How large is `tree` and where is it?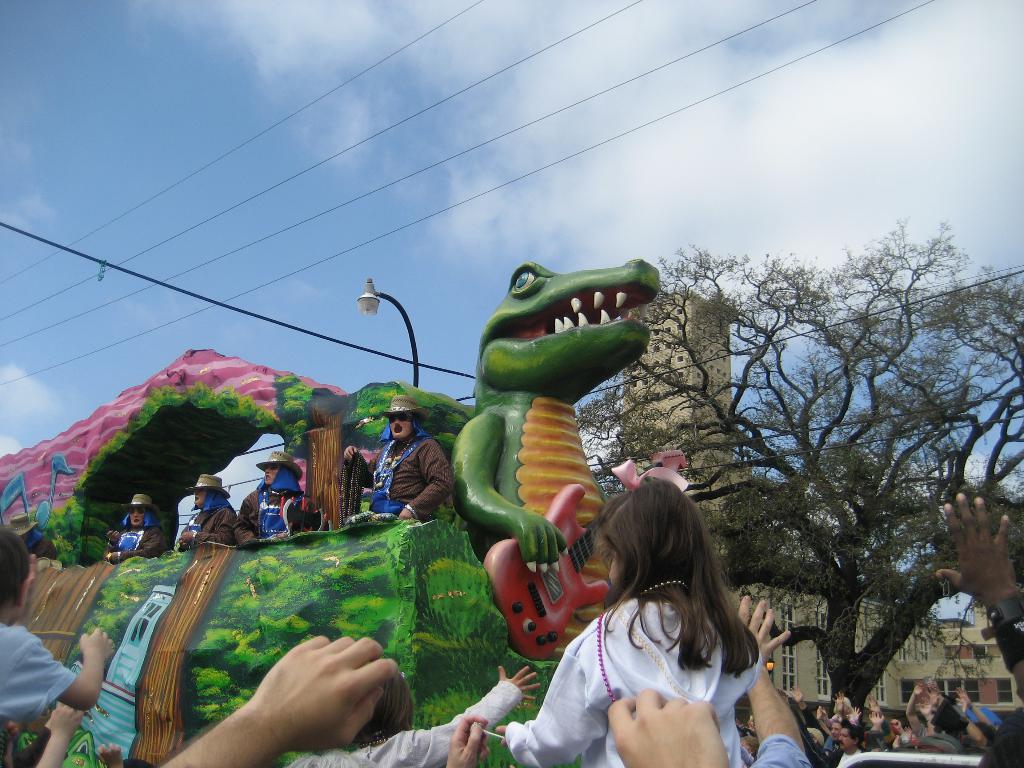
Bounding box: region(577, 216, 1023, 719).
